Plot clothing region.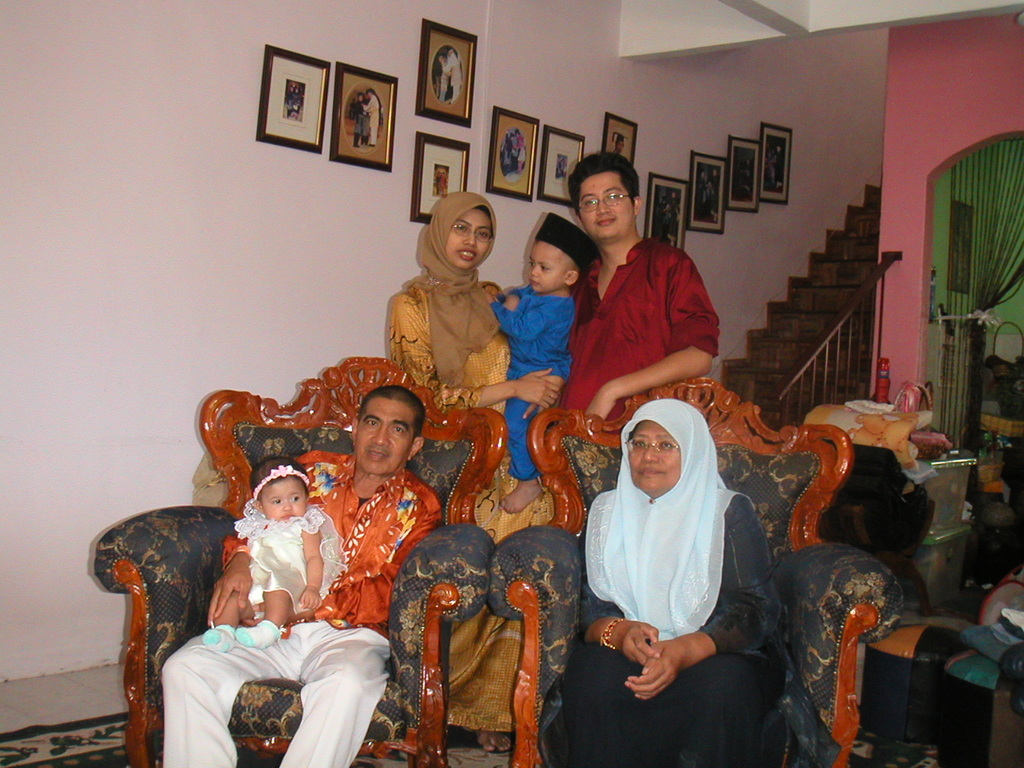
Plotted at 375/282/555/730.
